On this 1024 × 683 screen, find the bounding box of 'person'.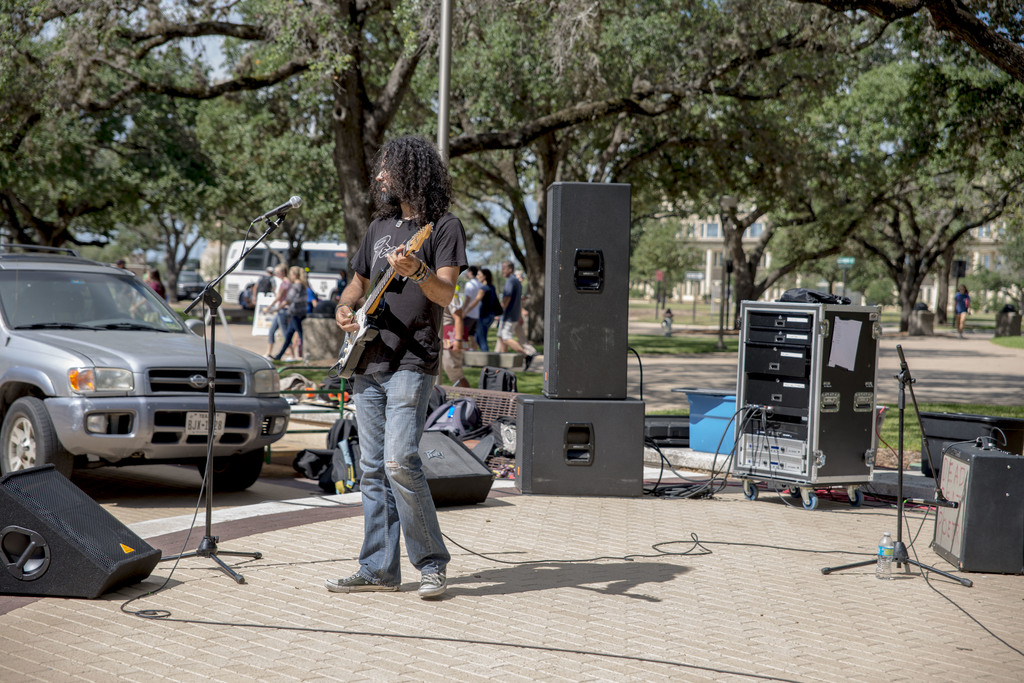
Bounding box: (left=328, top=159, right=465, bottom=595).
